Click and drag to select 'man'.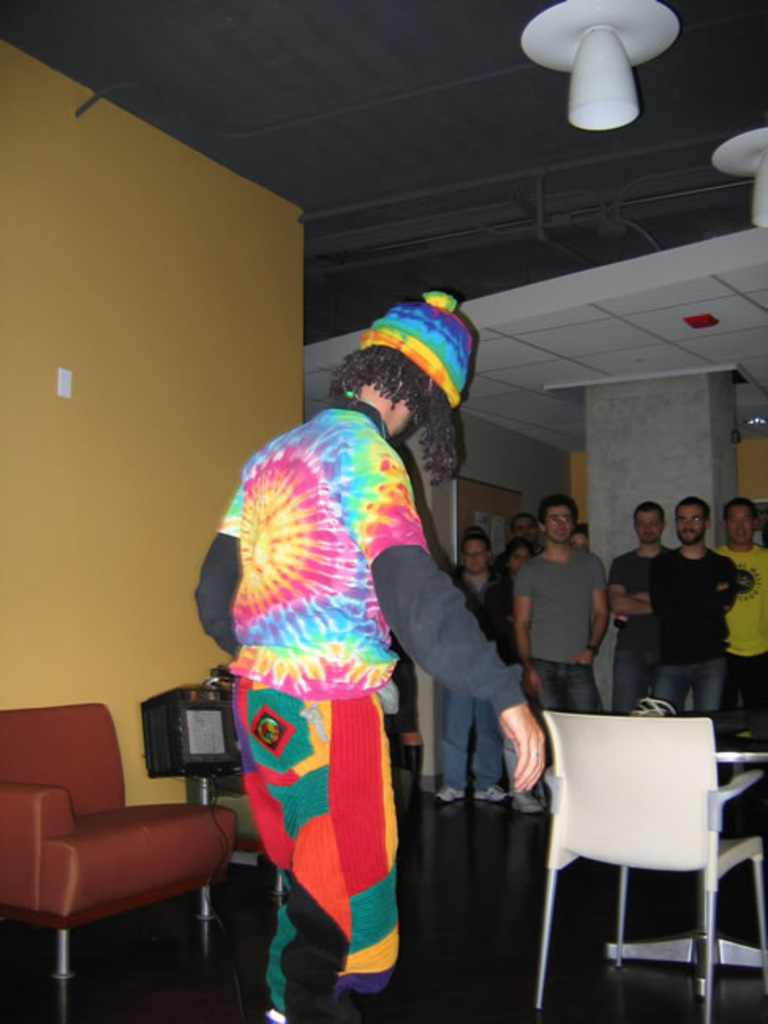
Selection: region(607, 504, 673, 711).
